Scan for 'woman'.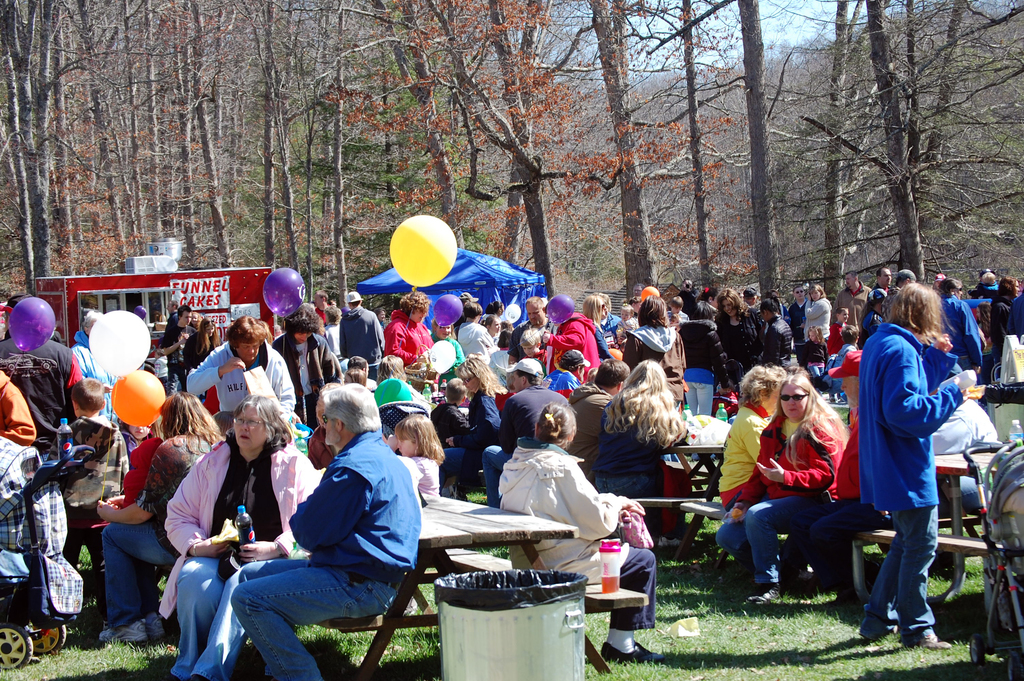
Scan result: crop(163, 398, 314, 680).
